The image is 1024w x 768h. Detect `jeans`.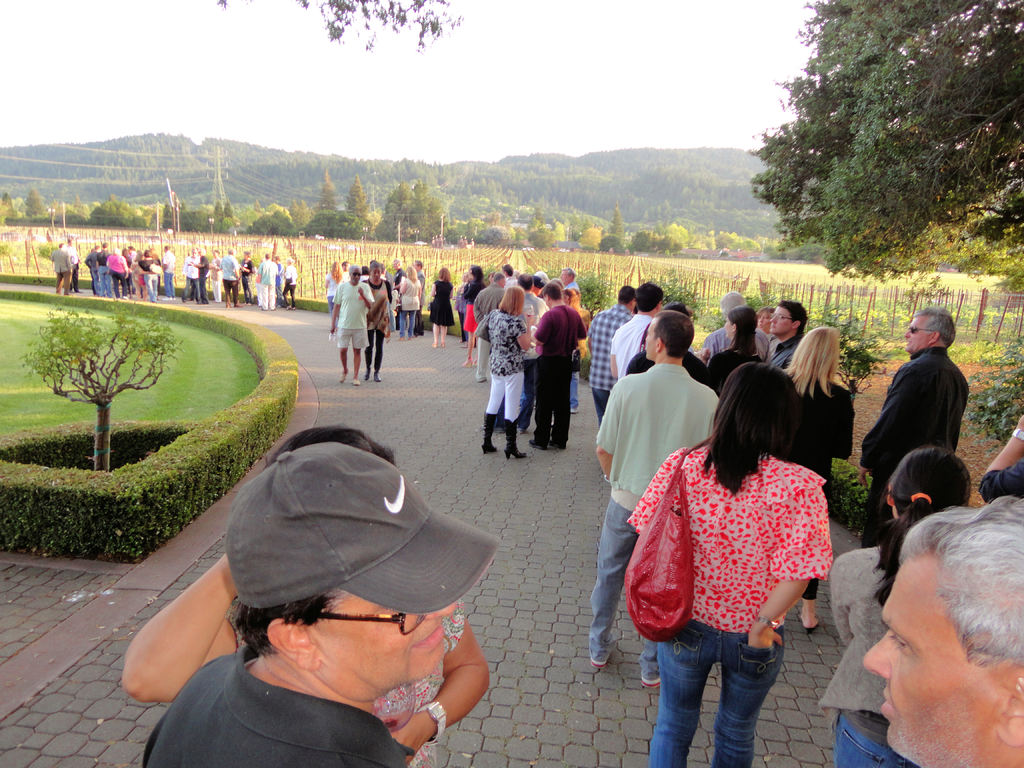
Detection: {"left": 525, "top": 360, "right": 534, "bottom": 429}.
